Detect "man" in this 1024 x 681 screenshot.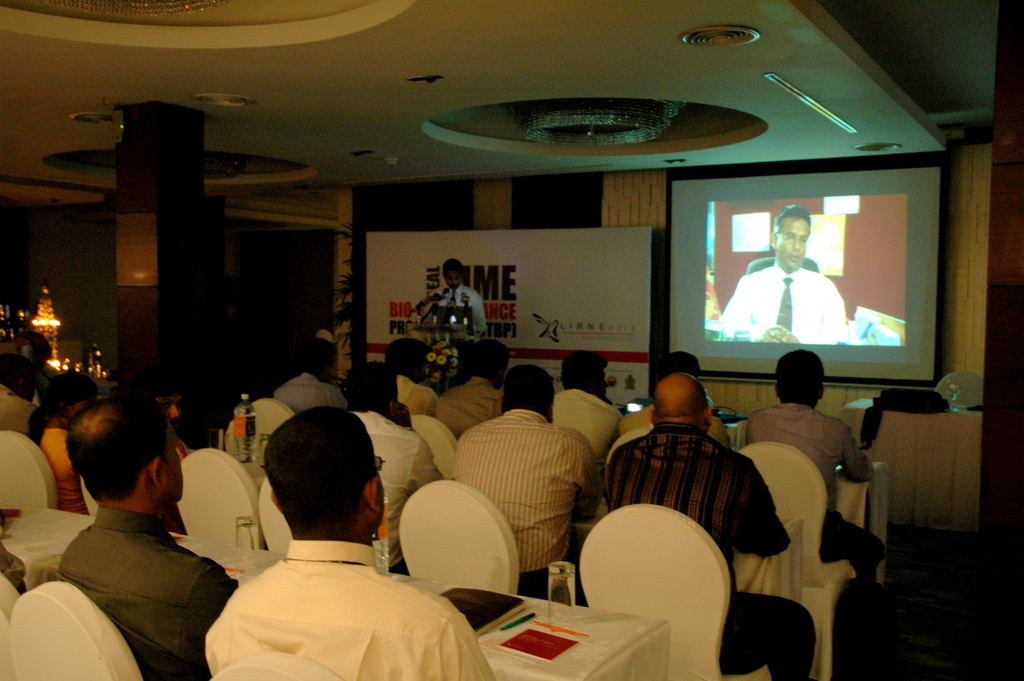
Detection: (left=552, top=343, right=626, bottom=461).
